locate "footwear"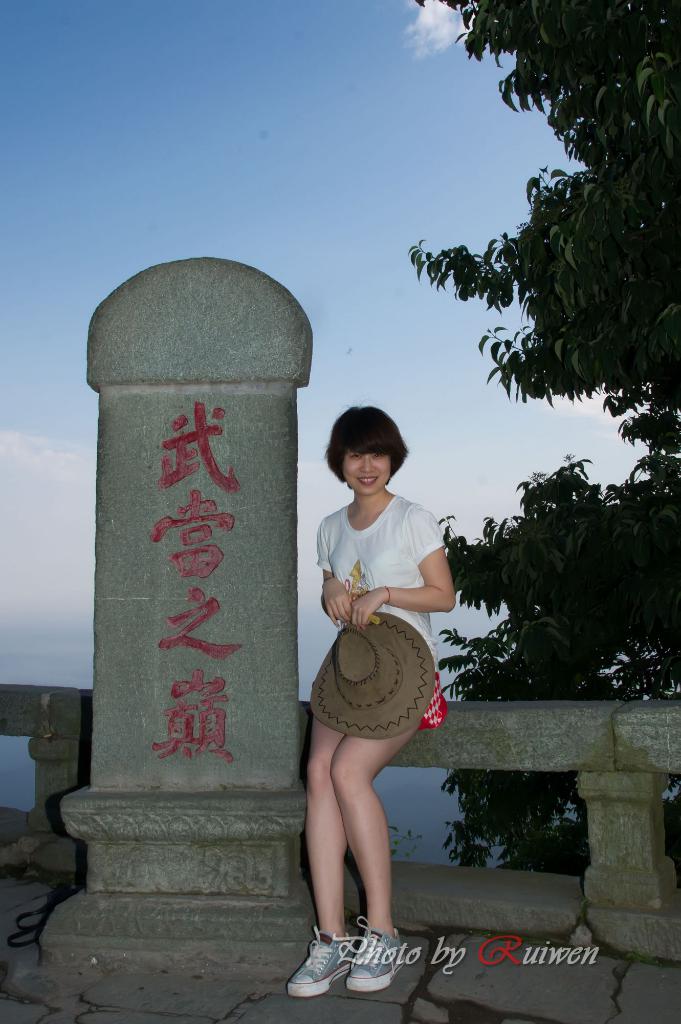
left=346, top=927, right=412, bottom=988
